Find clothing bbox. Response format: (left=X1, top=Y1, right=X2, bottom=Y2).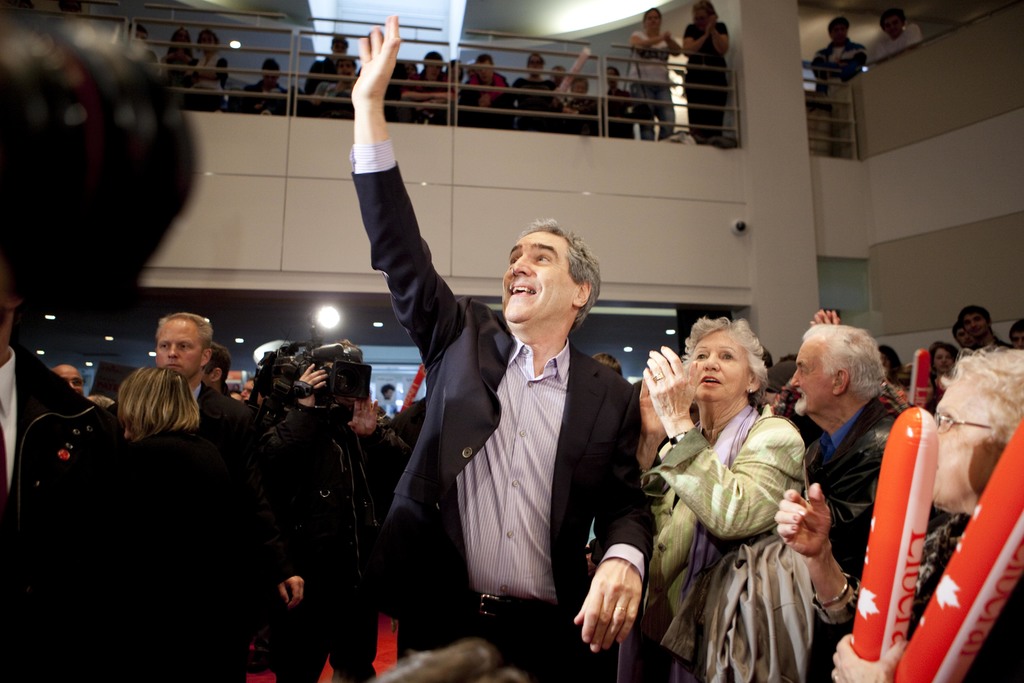
(left=593, top=94, right=644, bottom=136).
